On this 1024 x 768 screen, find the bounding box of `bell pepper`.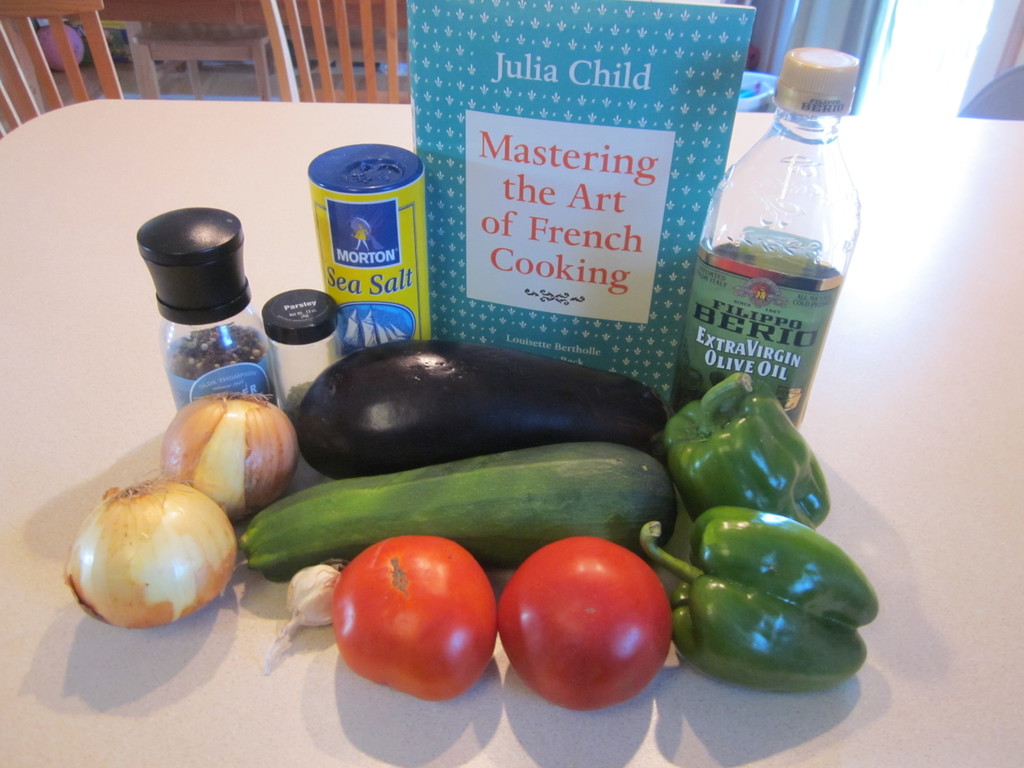
Bounding box: box(639, 505, 879, 697).
